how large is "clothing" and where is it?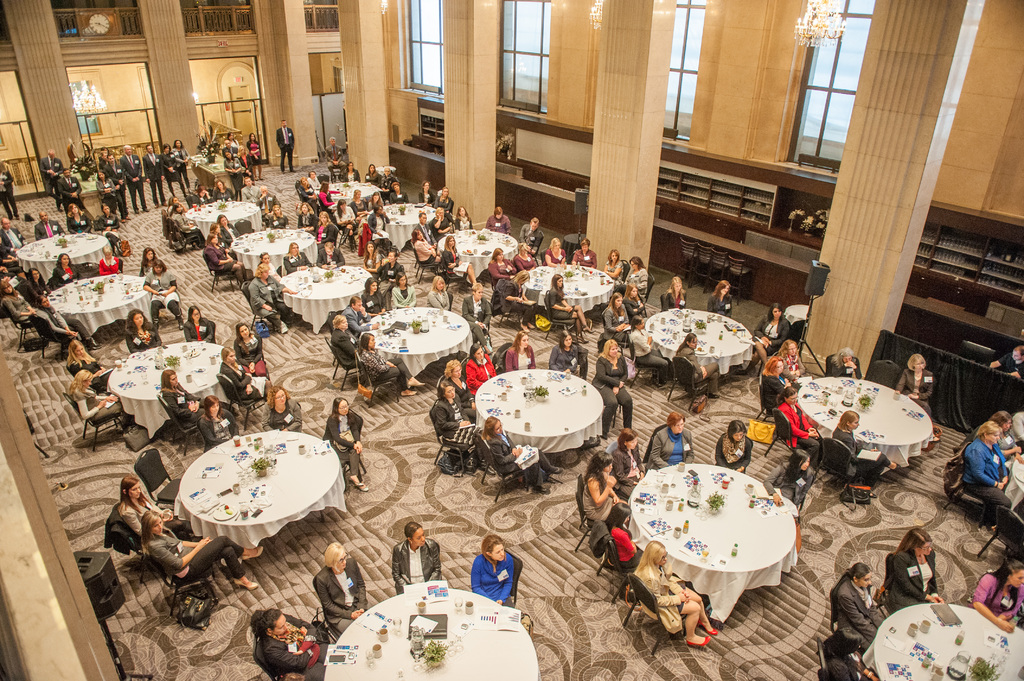
Bounding box: (706, 291, 732, 321).
